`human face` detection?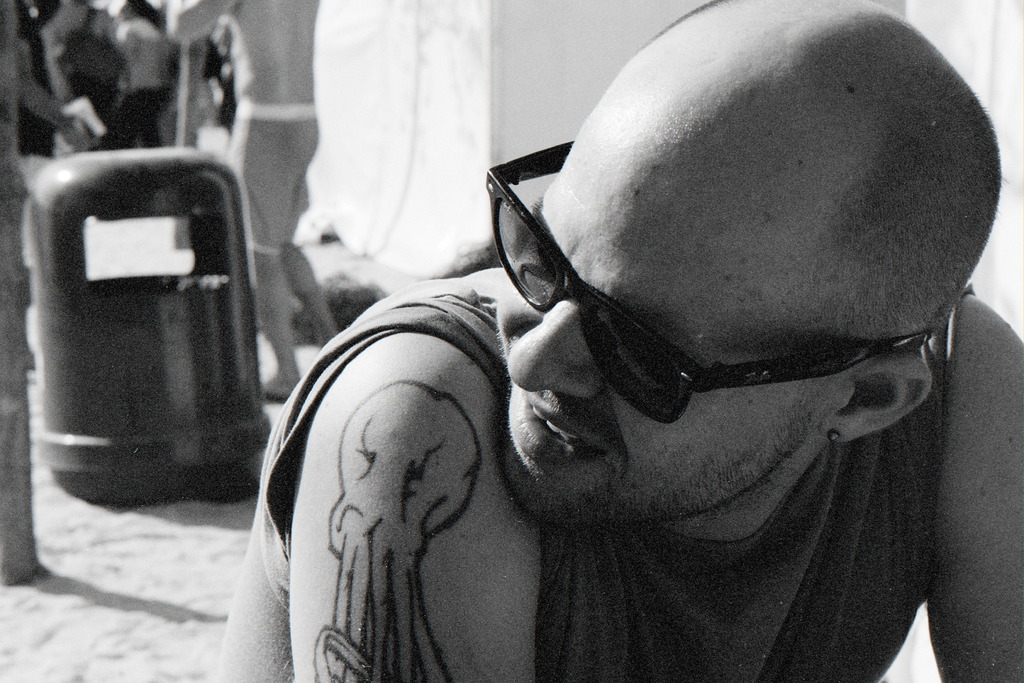
(497, 133, 824, 524)
